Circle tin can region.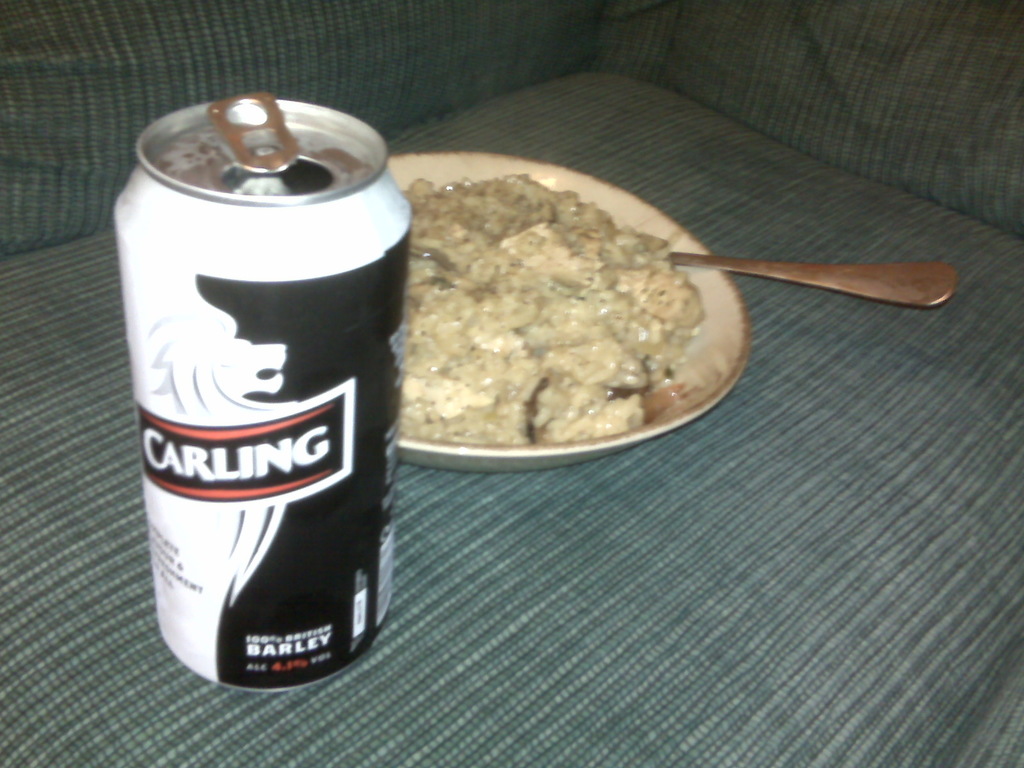
Region: 110:88:413:708.
